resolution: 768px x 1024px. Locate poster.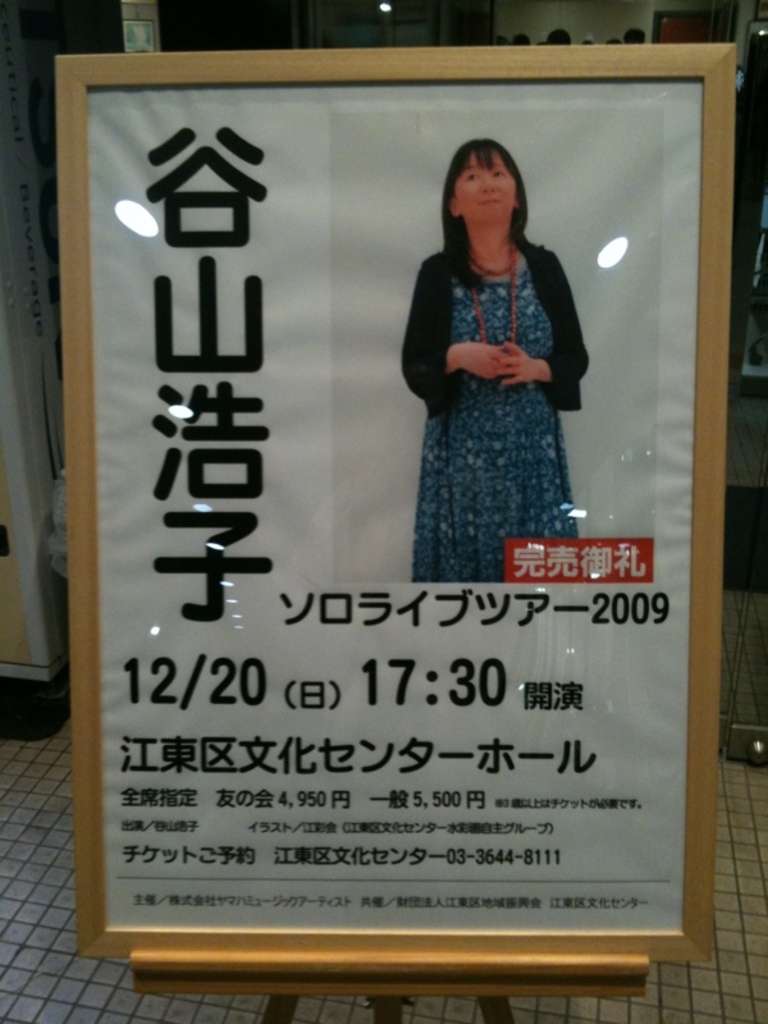
select_region(87, 76, 703, 923).
